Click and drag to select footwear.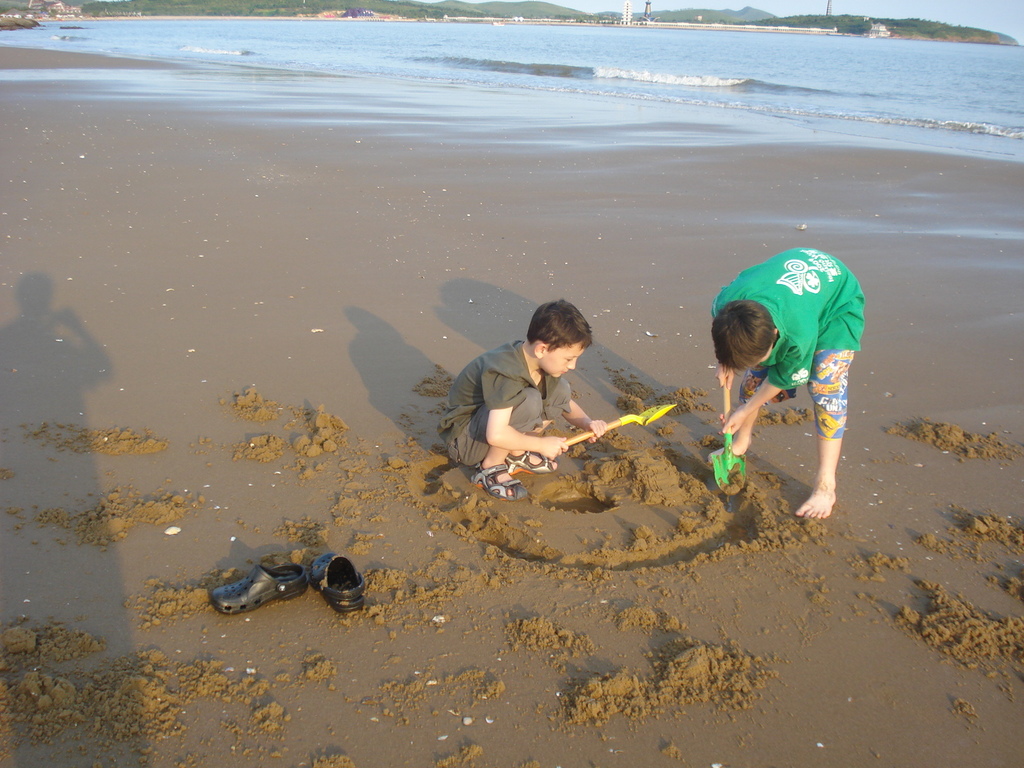
Selection: [x1=209, y1=561, x2=310, y2=617].
